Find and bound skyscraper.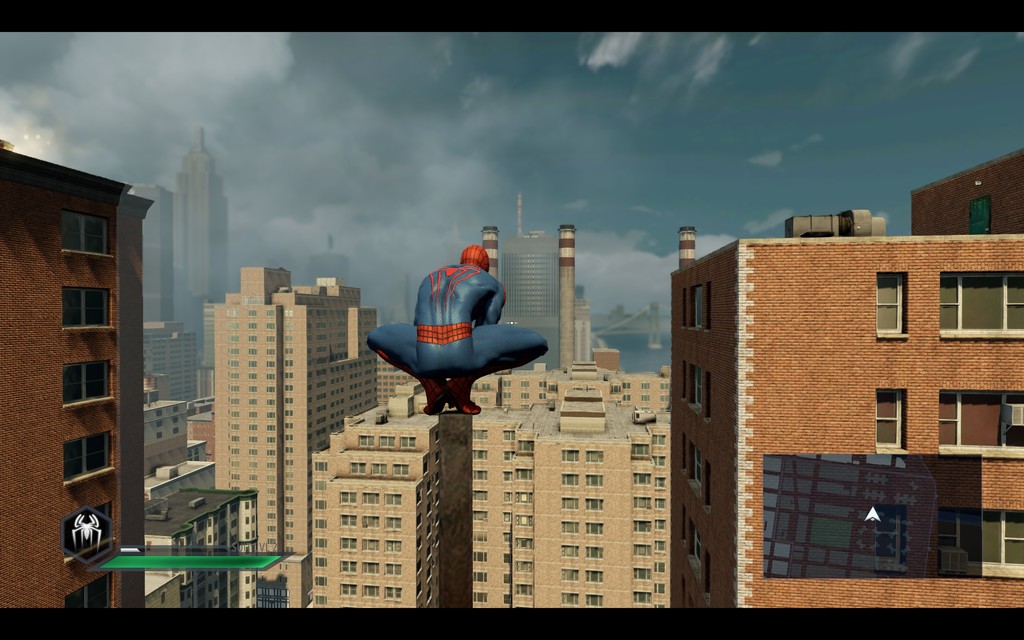
Bound: (505,196,561,372).
